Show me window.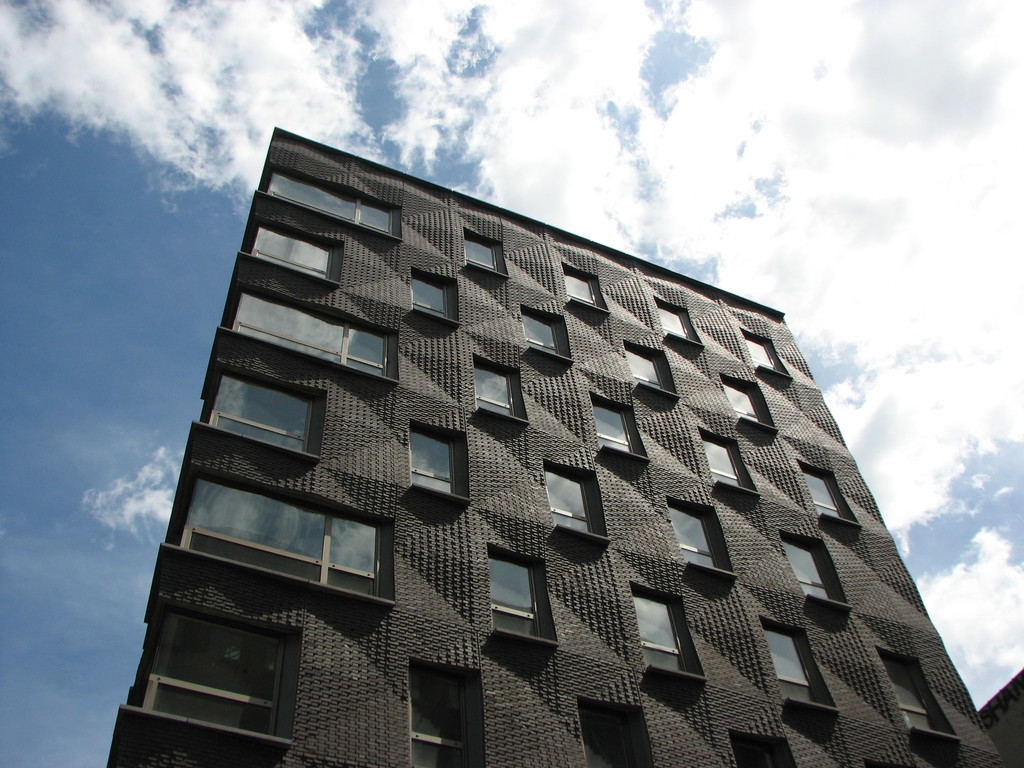
window is here: {"left": 234, "top": 291, "right": 391, "bottom": 381}.
